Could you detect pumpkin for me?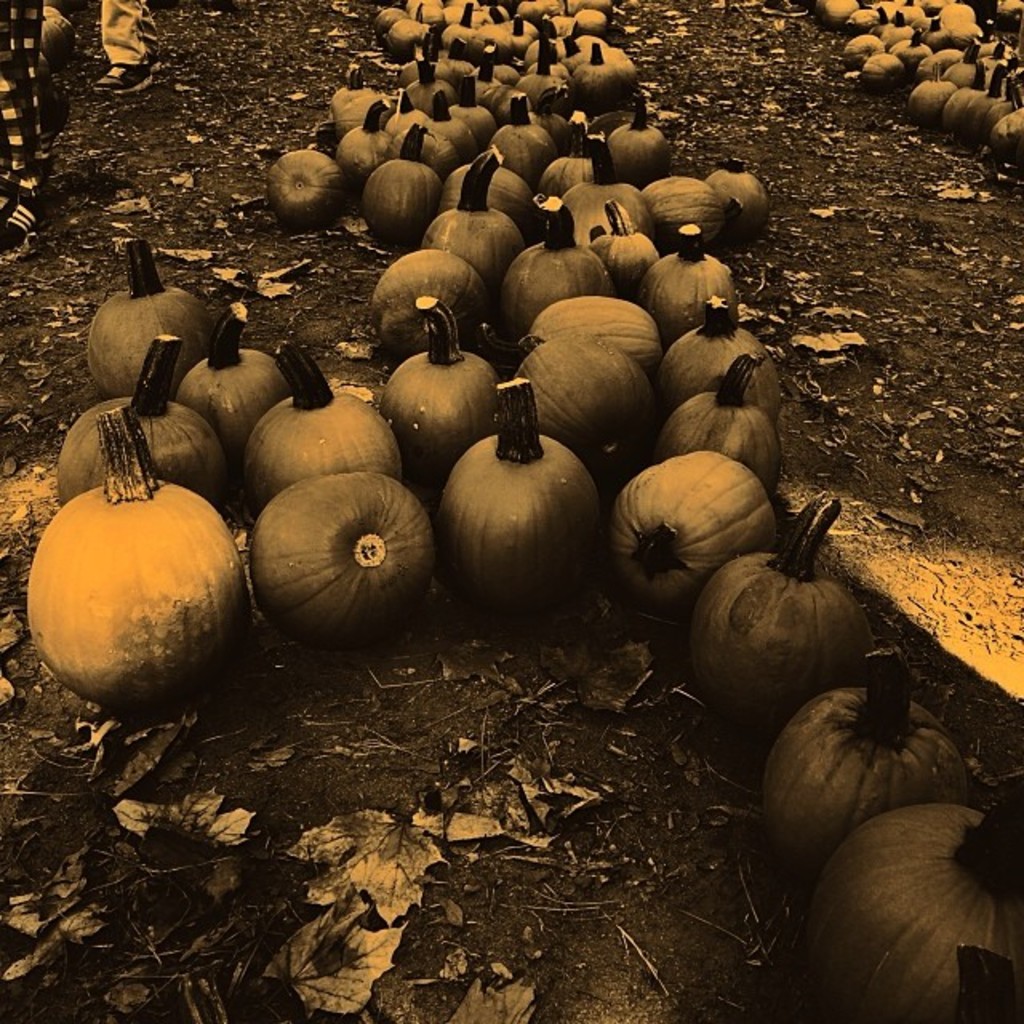
Detection result: 501/299/666/371.
